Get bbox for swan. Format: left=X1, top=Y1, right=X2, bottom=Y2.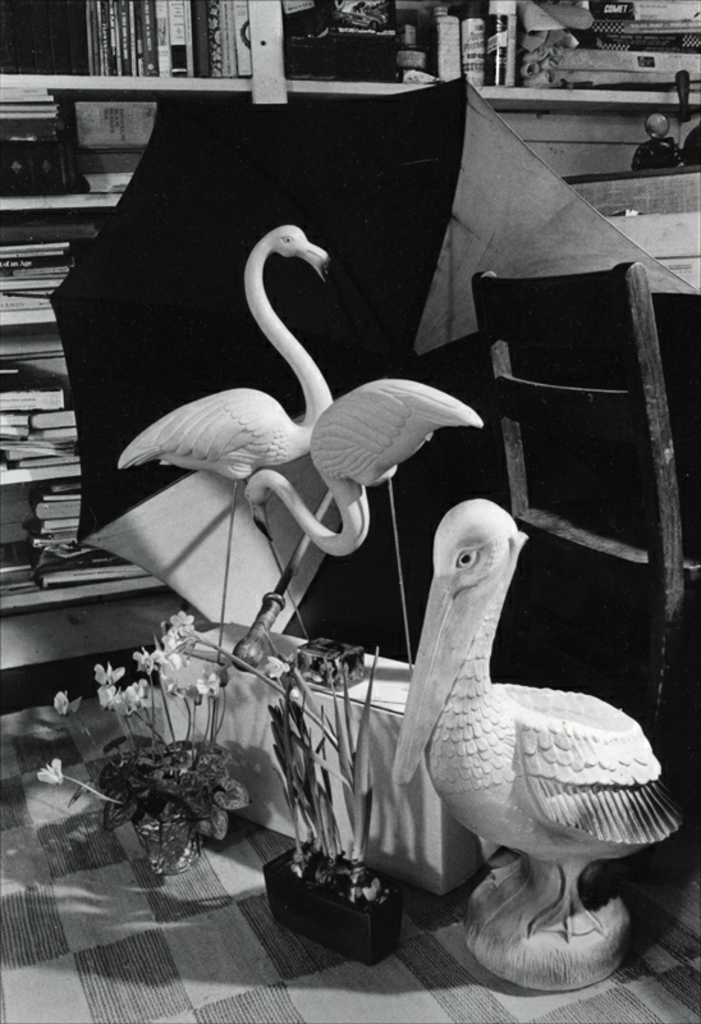
left=385, top=493, right=698, bottom=1001.
